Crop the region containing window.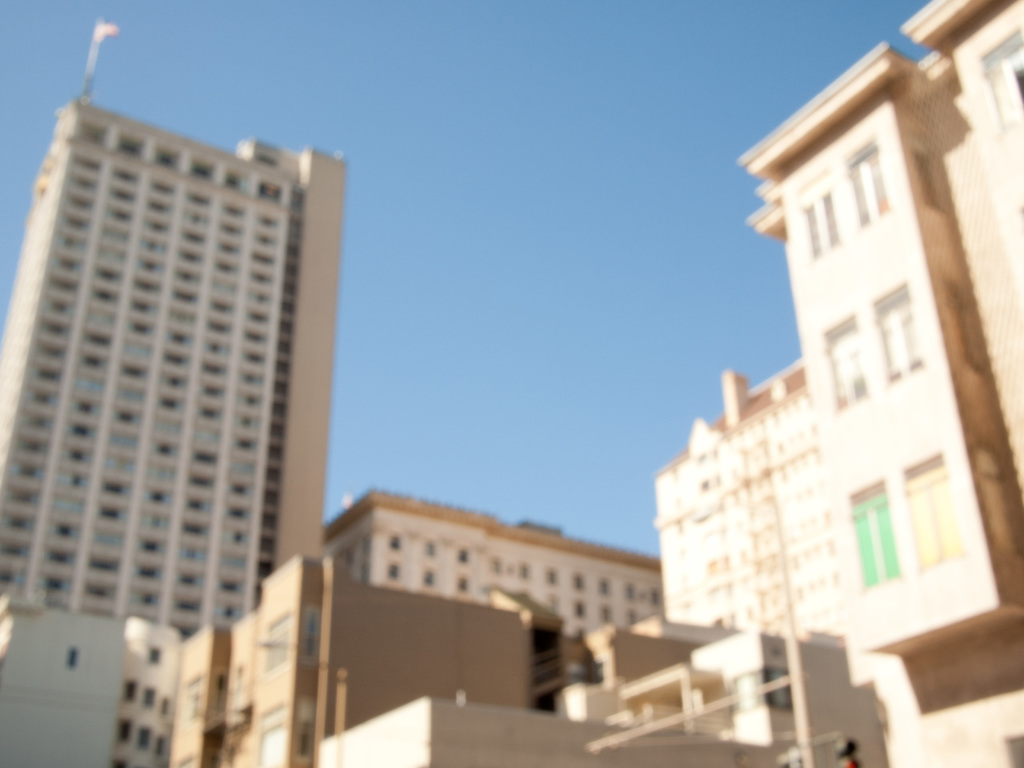
Crop region: bbox=(573, 576, 585, 595).
